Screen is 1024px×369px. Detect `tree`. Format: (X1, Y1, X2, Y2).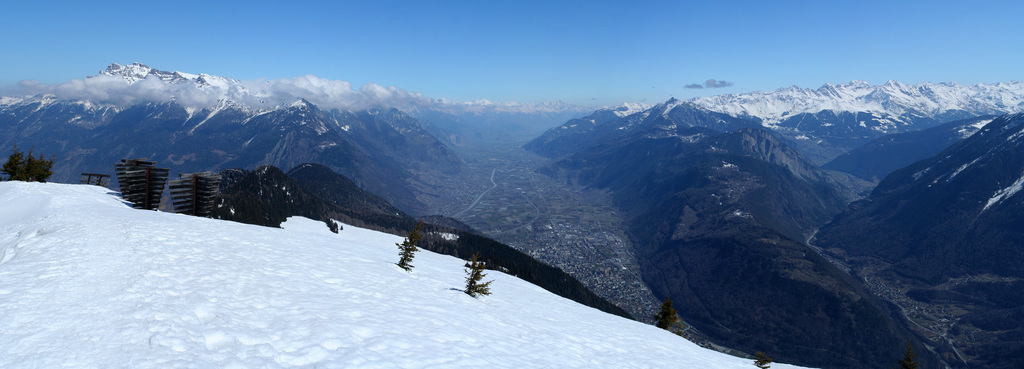
(752, 348, 772, 368).
